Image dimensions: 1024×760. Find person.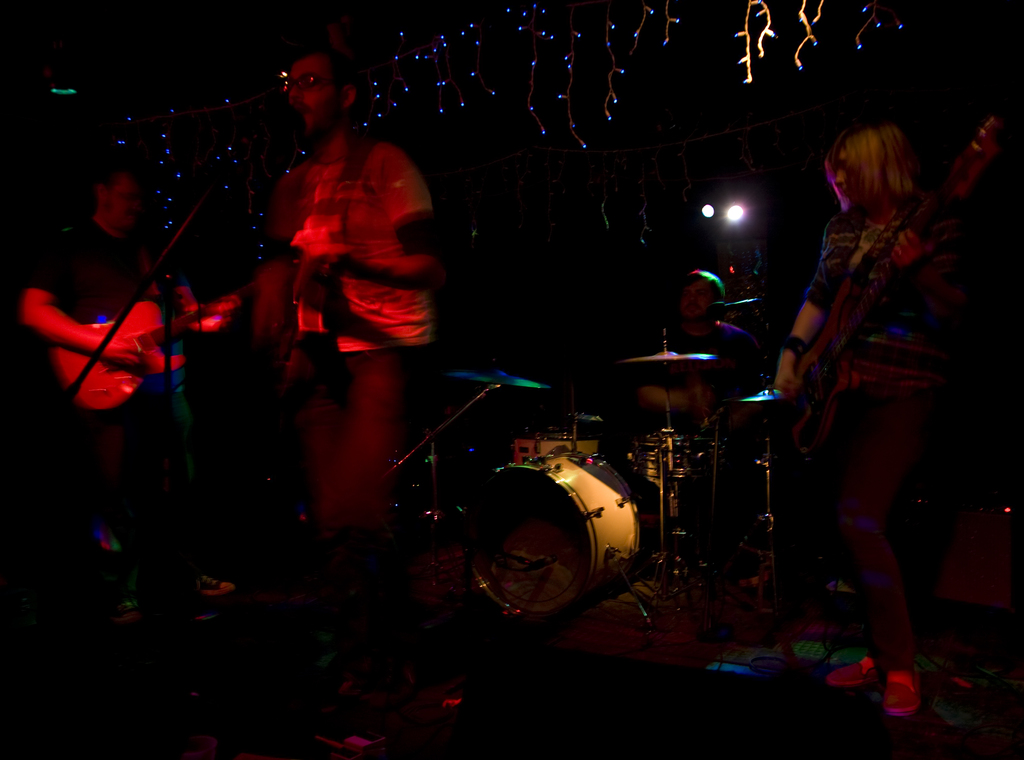
(left=771, top=115, right=984, bottom=715).
